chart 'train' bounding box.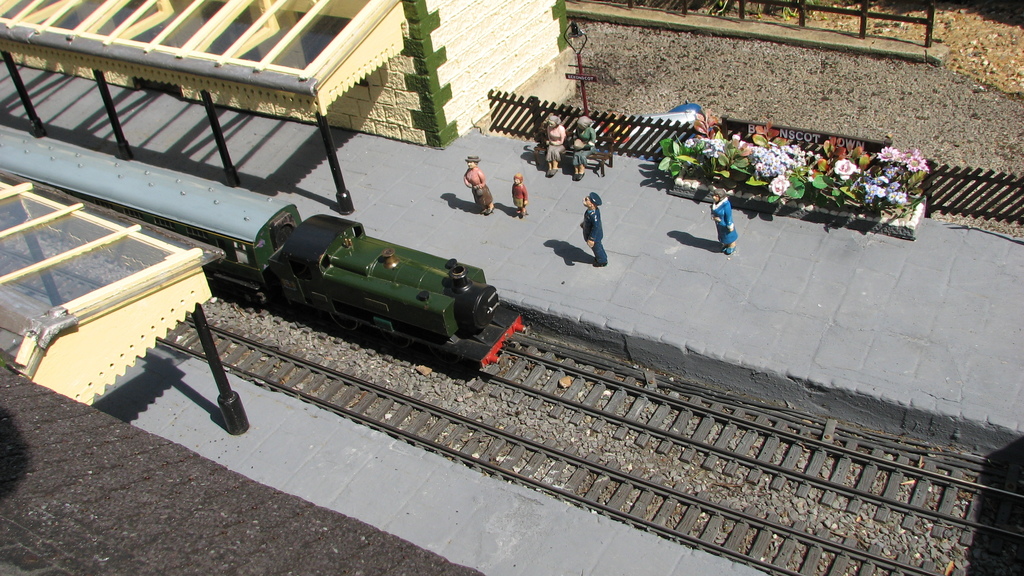
Charted: locate(0, 121, 526, 374).
